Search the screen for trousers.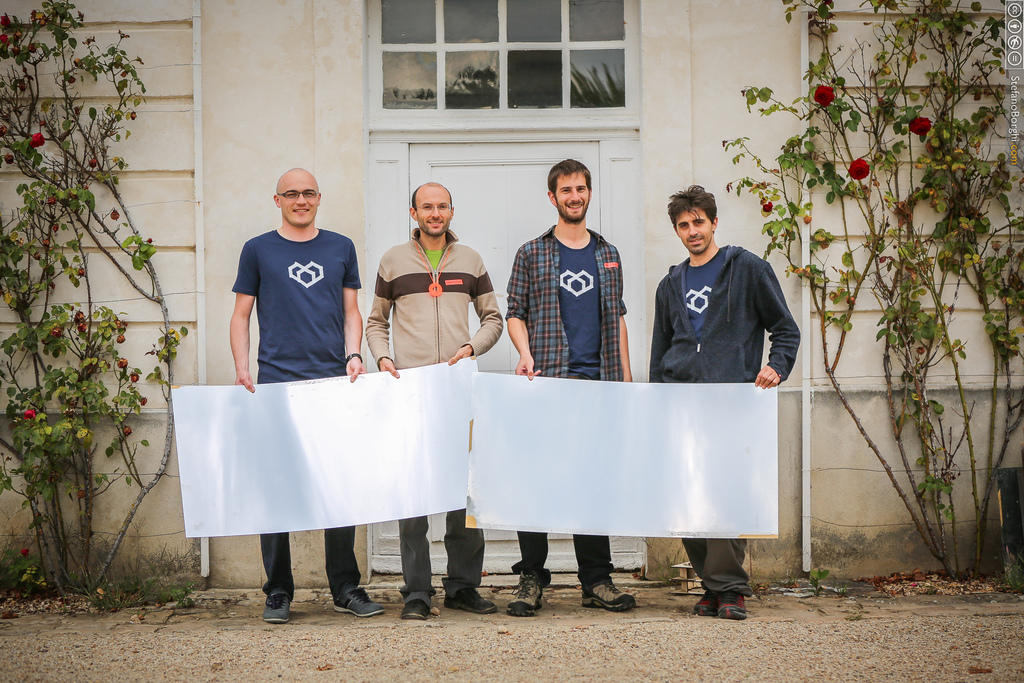
Found at box(258, 514, 360, 602).
